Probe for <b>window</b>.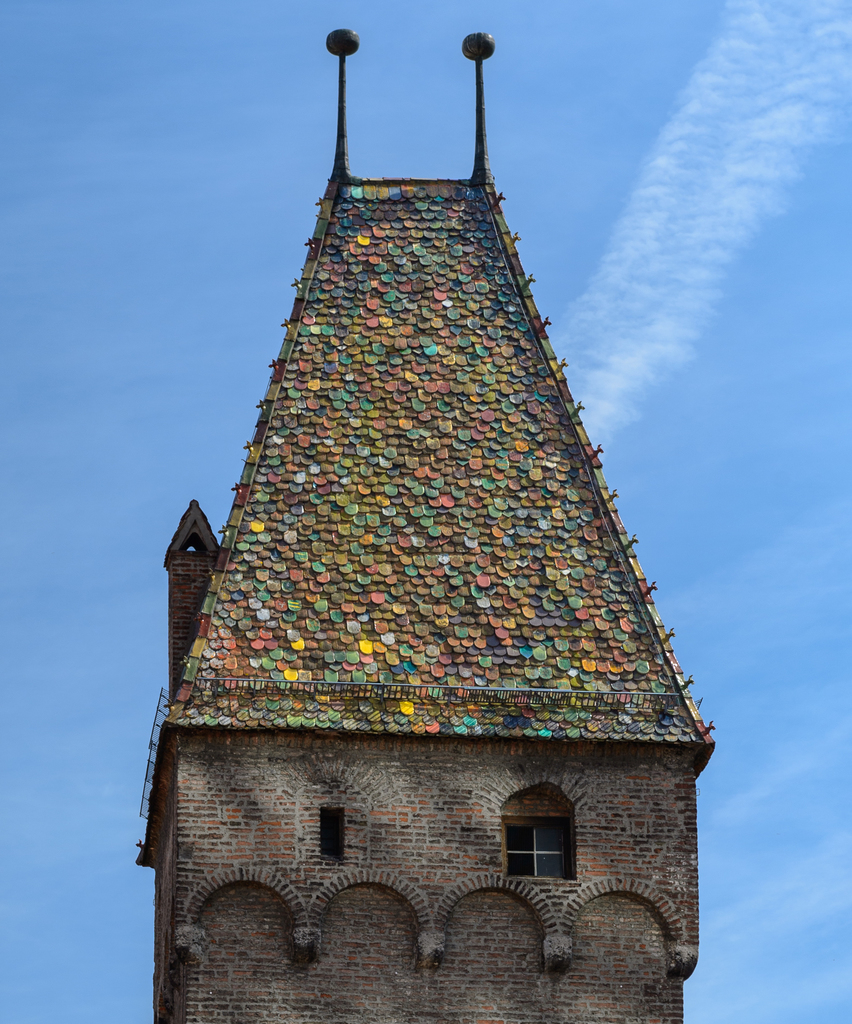
Probe result: {"left": 318, "top": 804, "right": 348, "bottom": 867}.
